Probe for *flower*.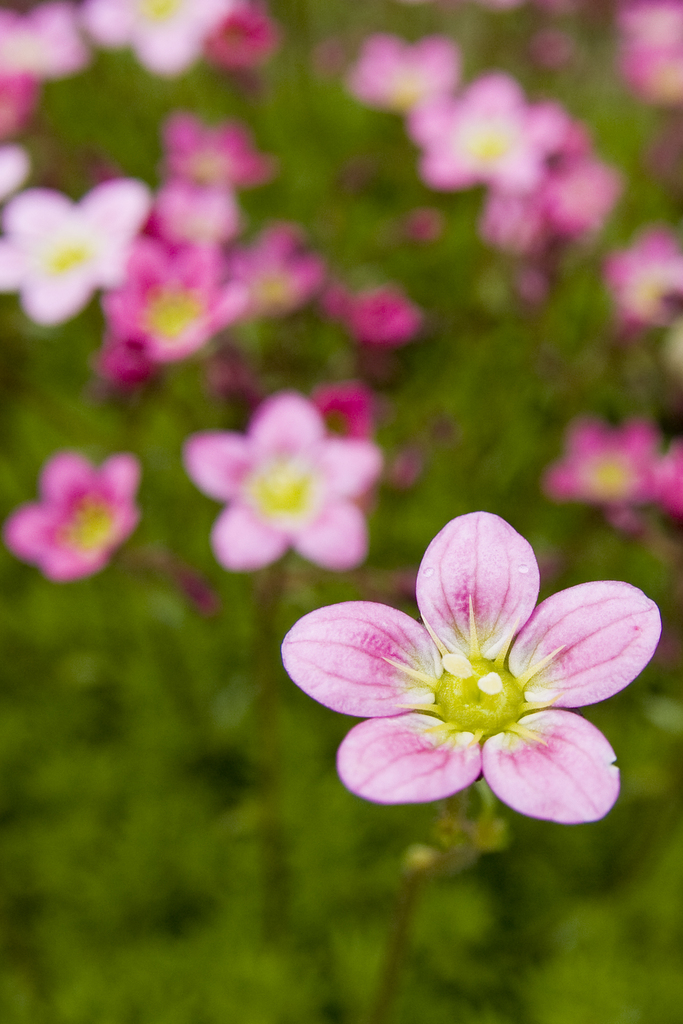
Probe result: <region>336, 29, 458, 115</region>.
